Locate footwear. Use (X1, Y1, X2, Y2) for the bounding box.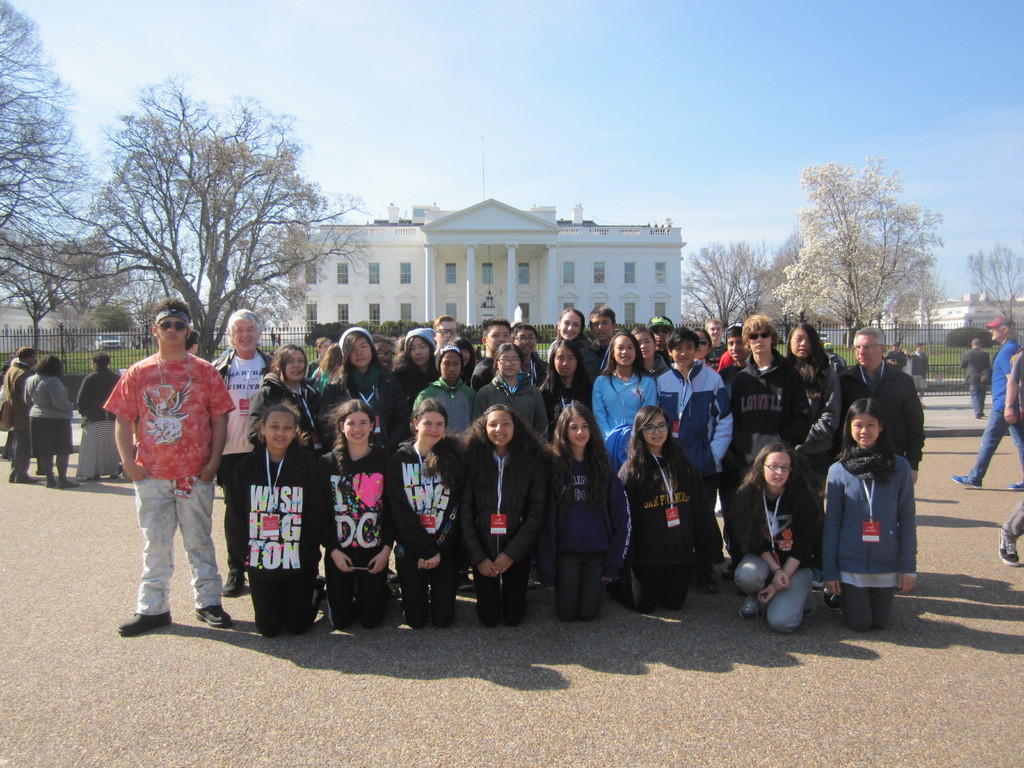
(723, 562, 734, 582).
